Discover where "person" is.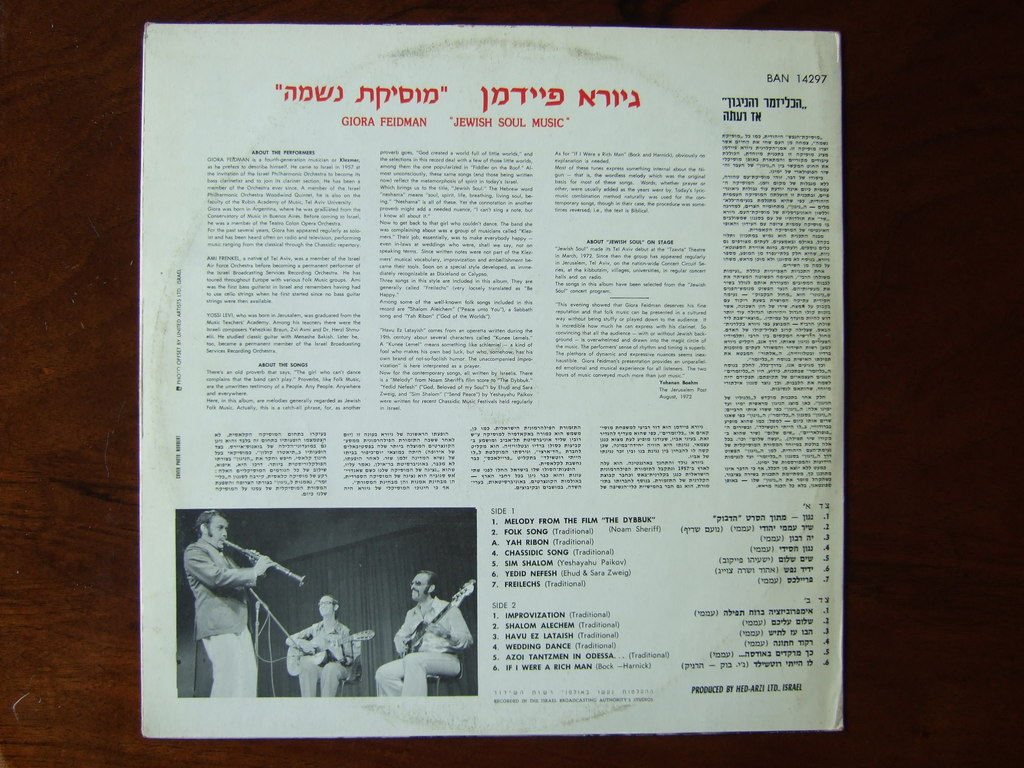
Discovered at (284,595,351,702).
